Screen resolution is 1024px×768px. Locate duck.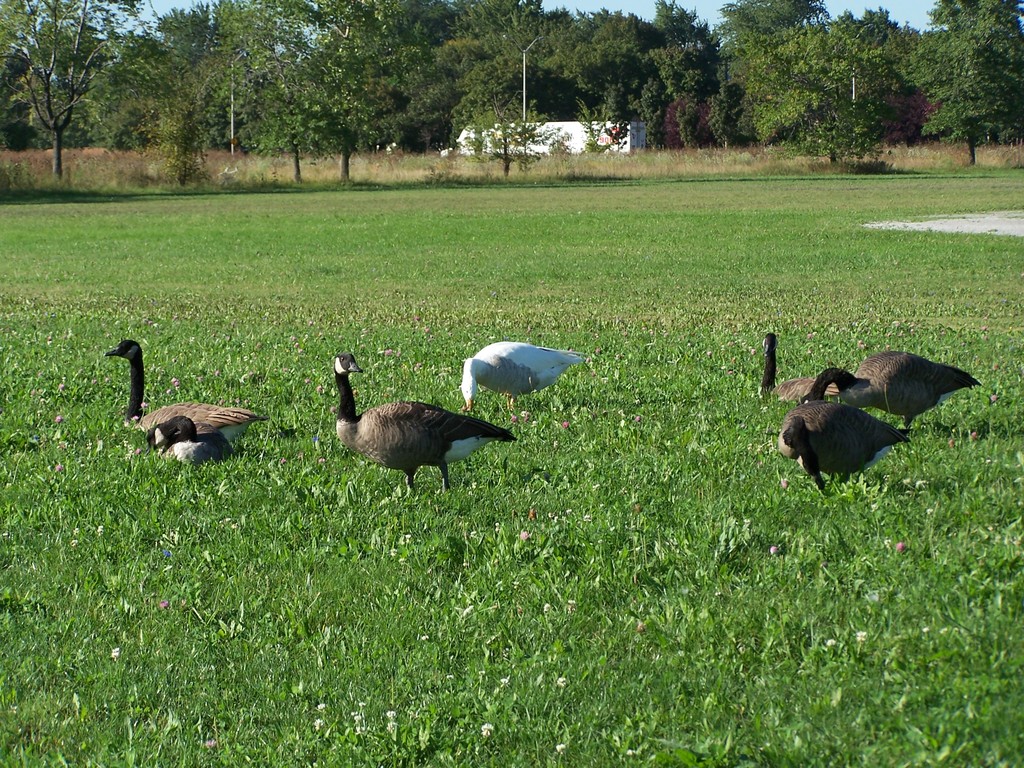
{"x1": 805, "y1": 339, "x2": 980, "y2": 442}.
